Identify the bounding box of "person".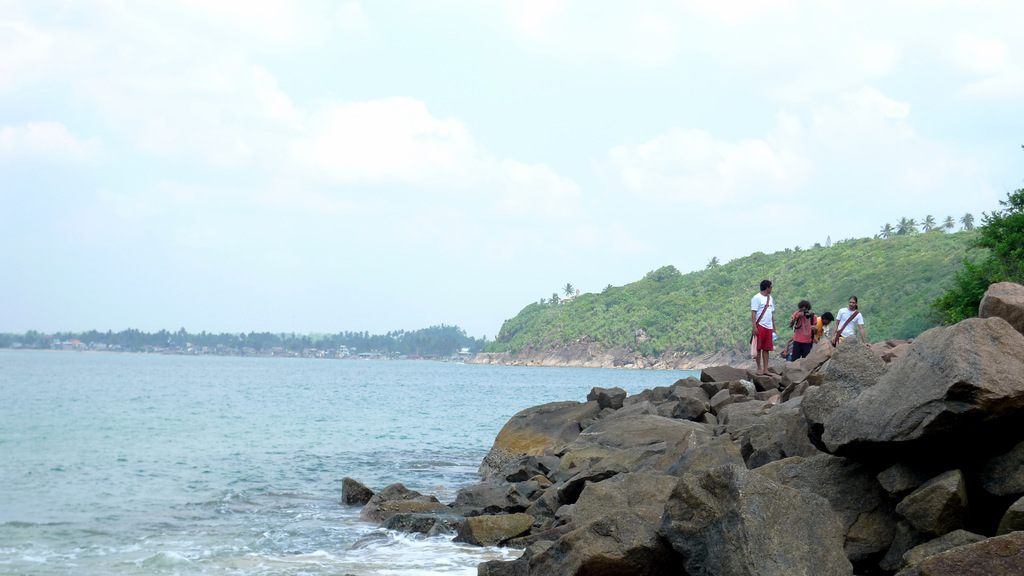
box(813, 312, 836, 344).
